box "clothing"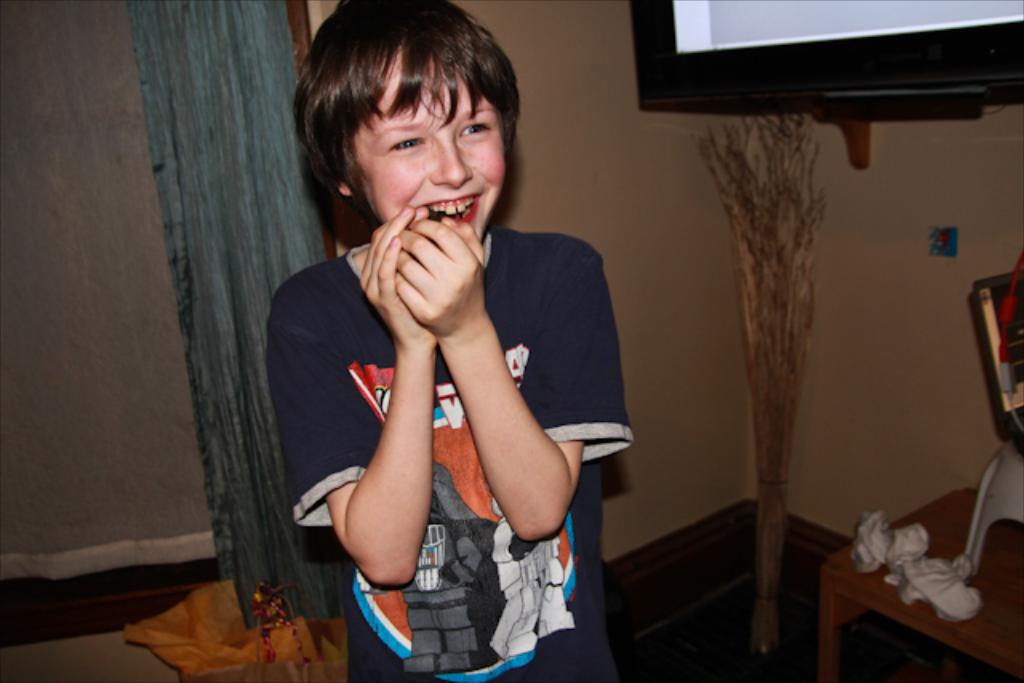
{"left": 285, "top": 186, "right": 621, "bottom": 579}
